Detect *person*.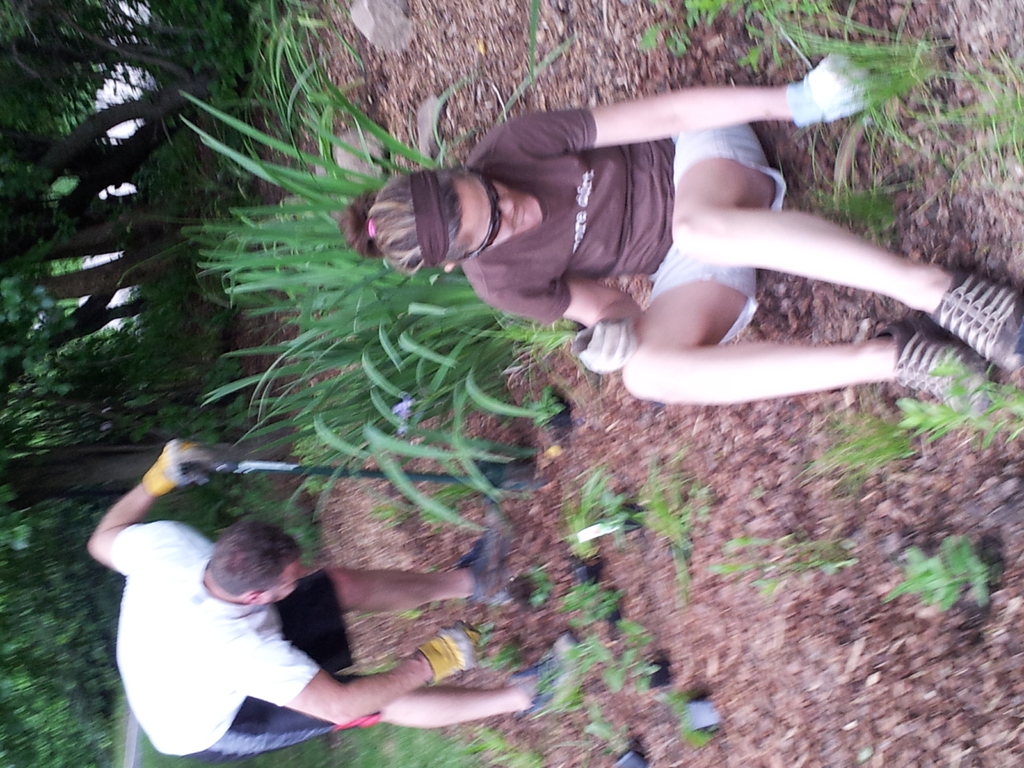
Detected at detection(335, 47, 1023, 420).
